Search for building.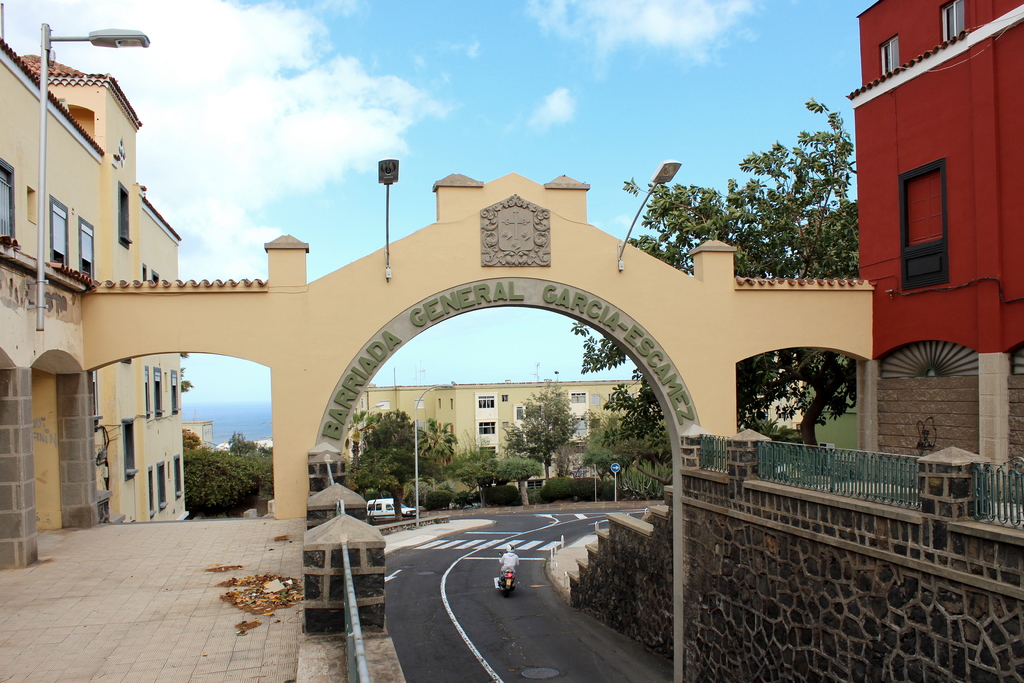
Found at pyautogui.locateOnScreen(0, 53, 188, 580).
